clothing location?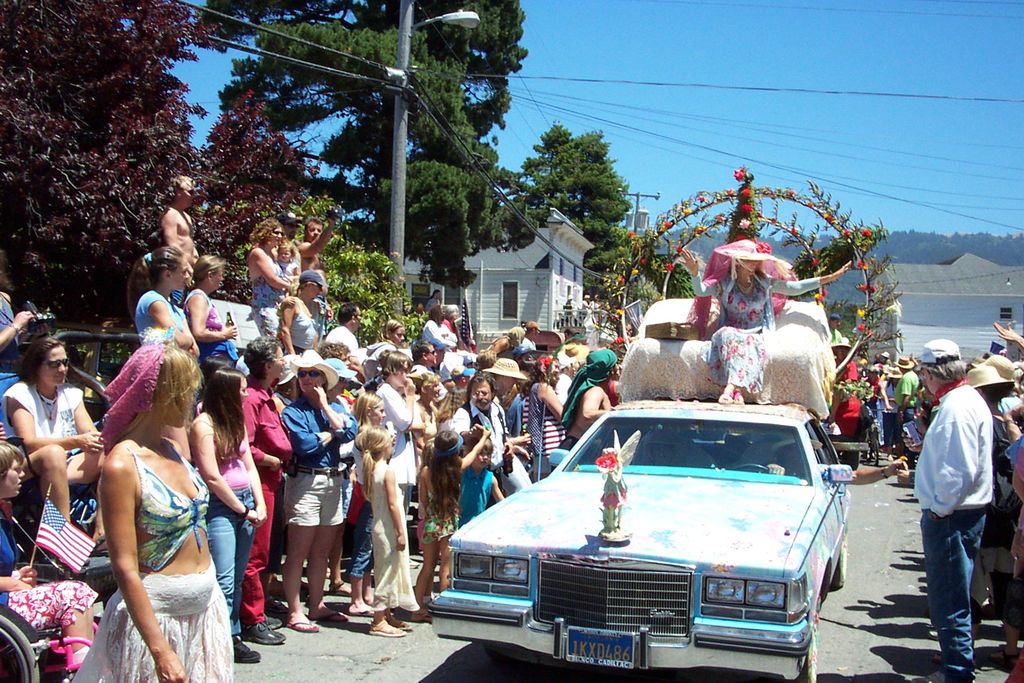
BBox(248, 252, 281, 342)
